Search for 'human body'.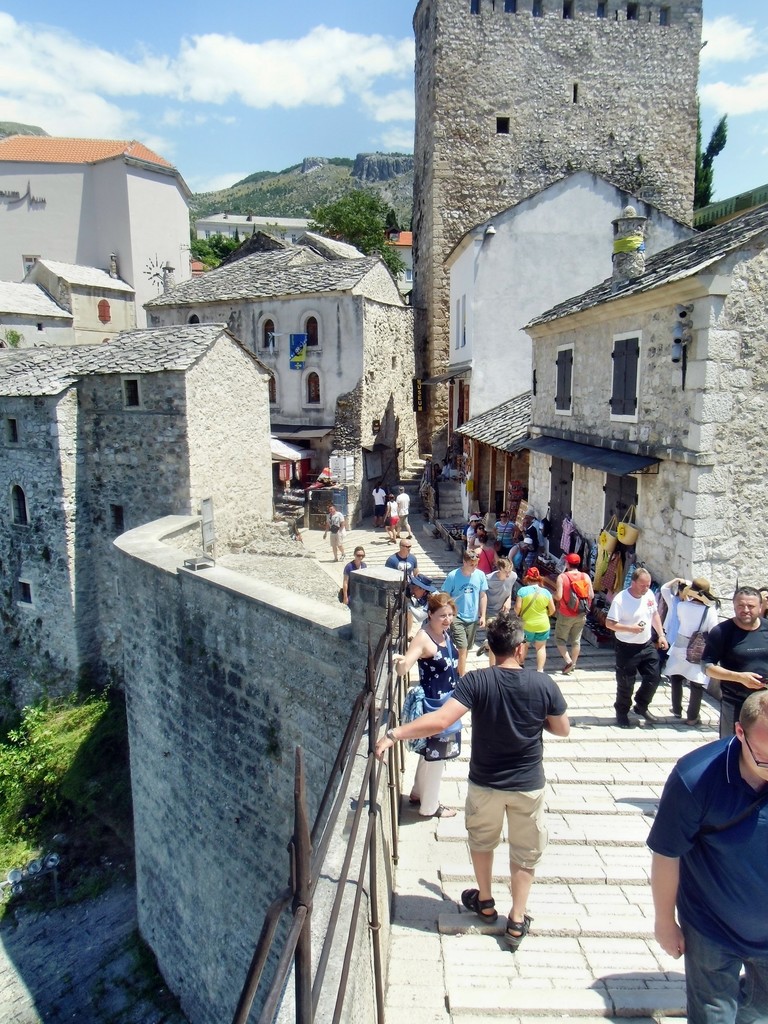
Found at locate(662, 592, 716, 712).
